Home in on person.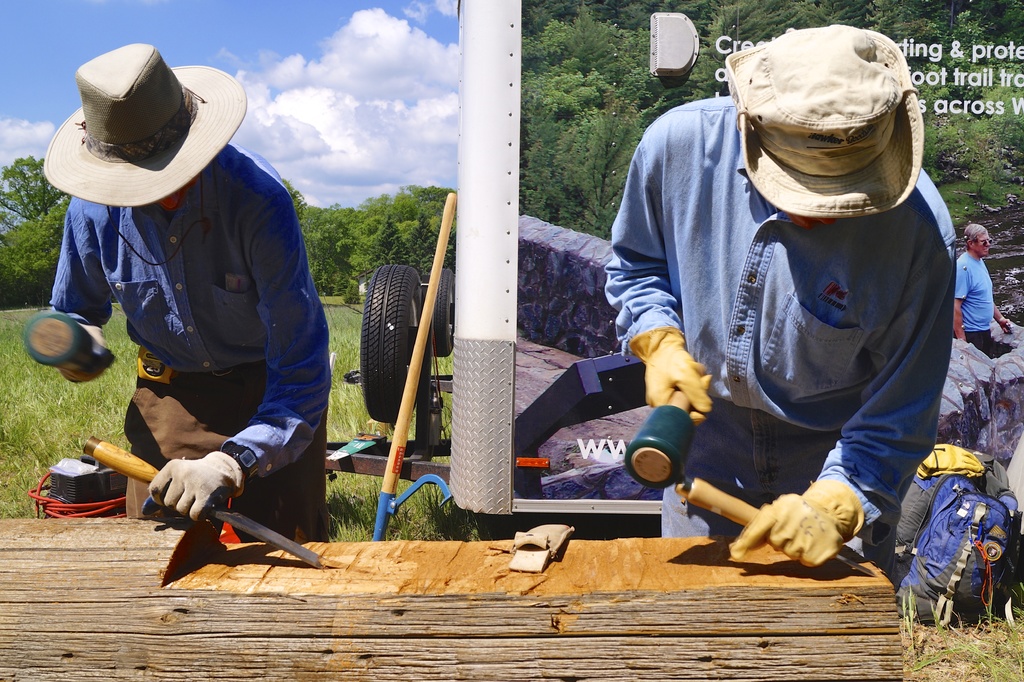
Homed in at bbox=[954, 220, 1012, 356].
